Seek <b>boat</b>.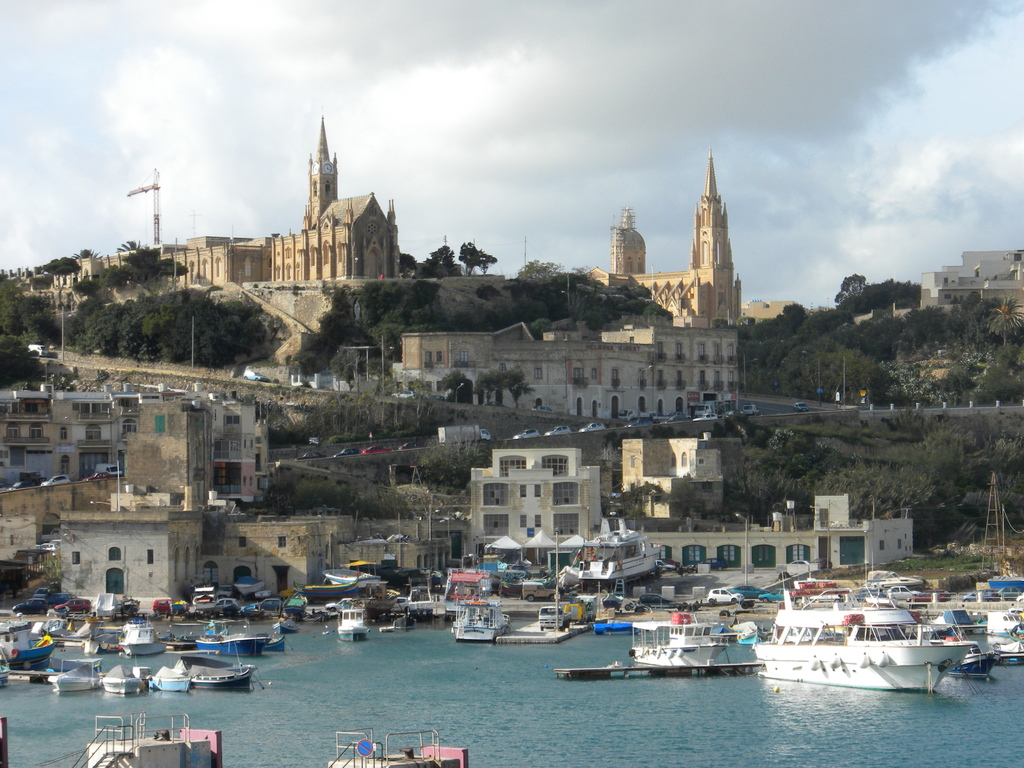
l=446, t=559, r=492, b=618.
